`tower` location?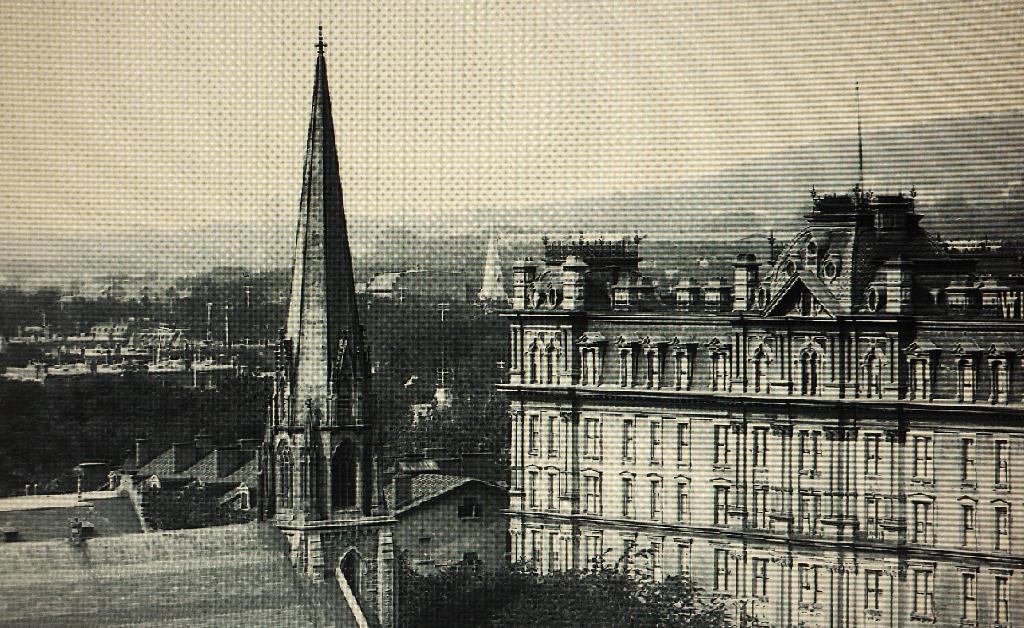
236:0:389:552
